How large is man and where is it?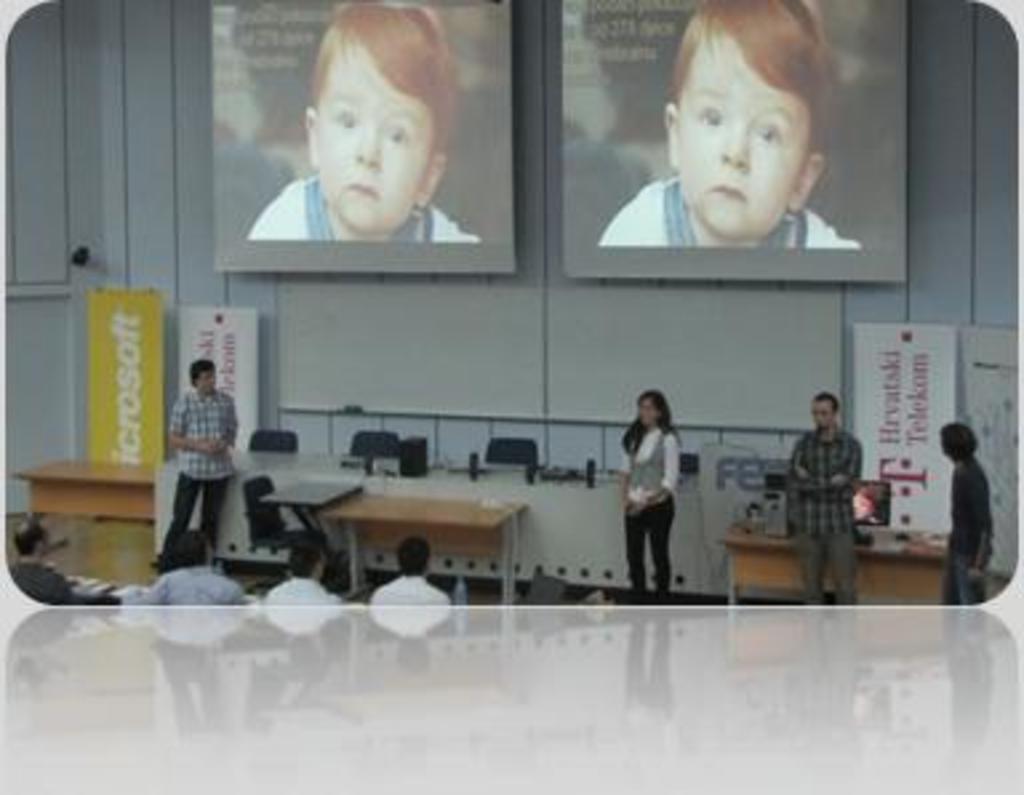
Bounding box: box=[789, 389, 859, 606].
